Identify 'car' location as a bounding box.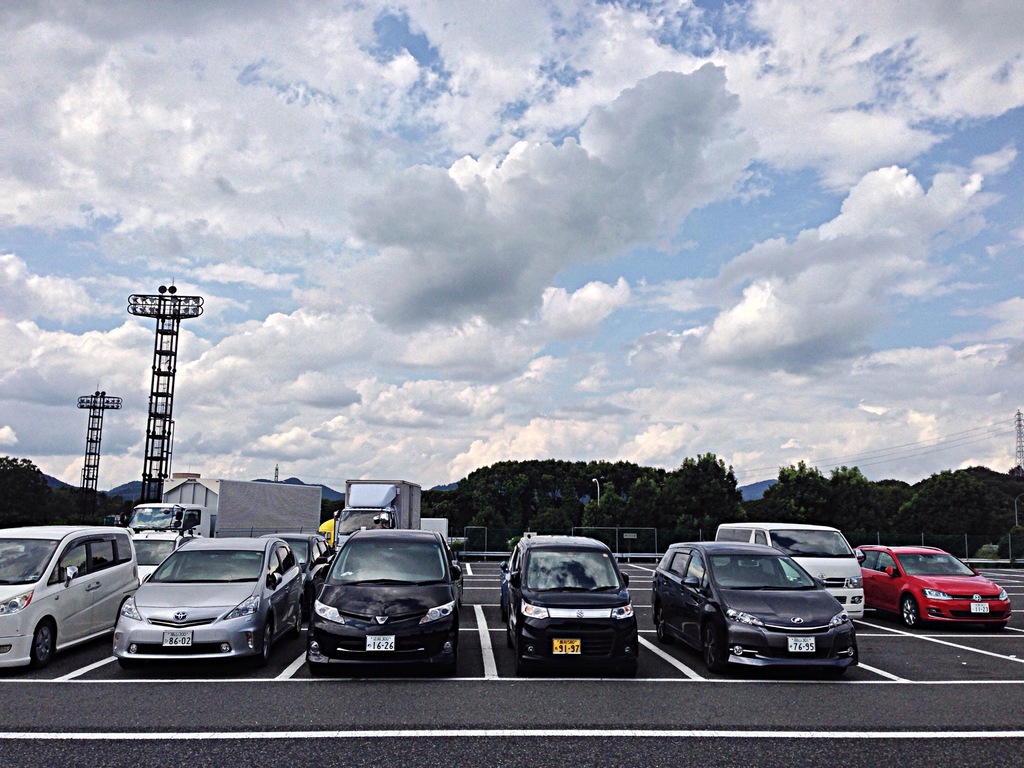
314,528,467,663.
